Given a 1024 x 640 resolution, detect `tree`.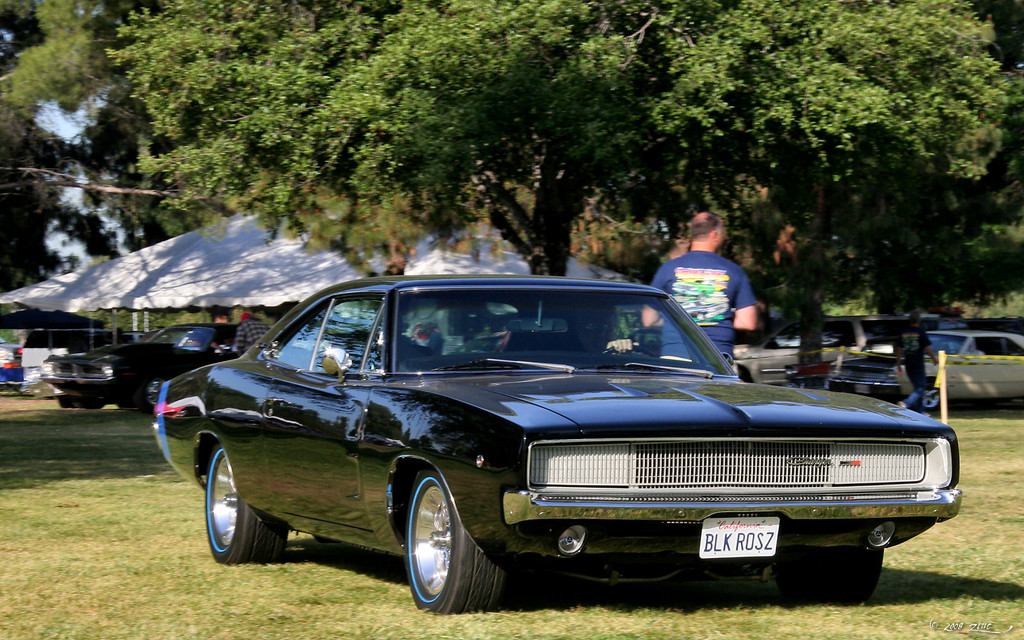
x1=99 y1=0 x2=1009 y2=278.
